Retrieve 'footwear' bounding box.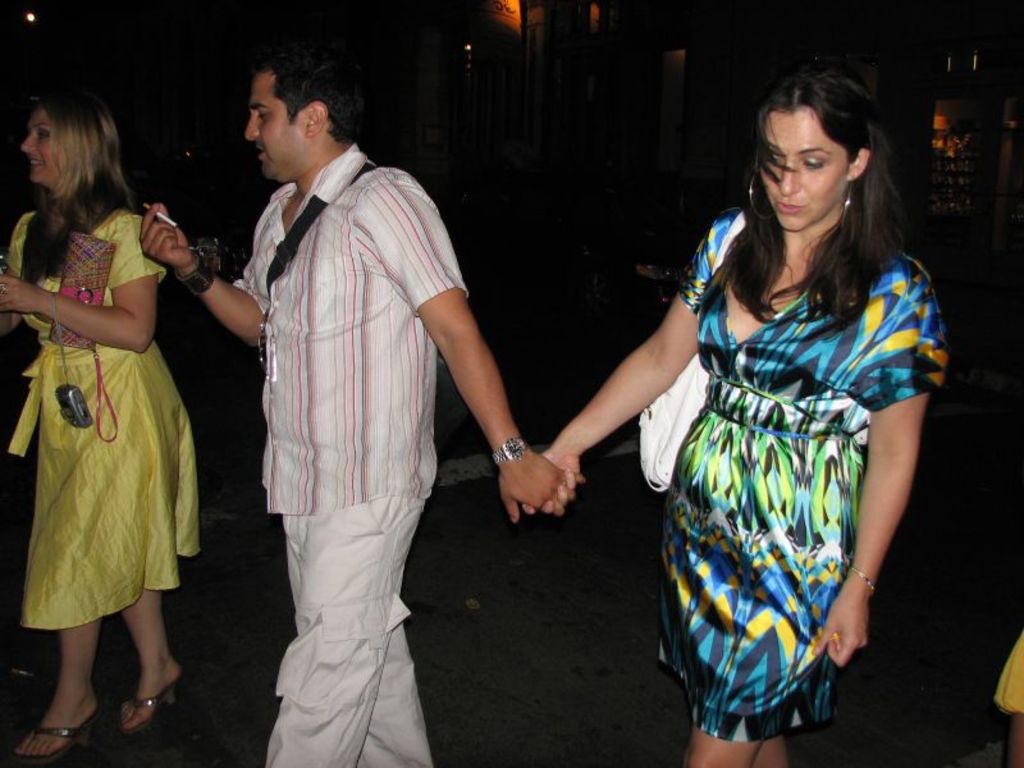
Bounding box: 5, 709, 105, 765.
